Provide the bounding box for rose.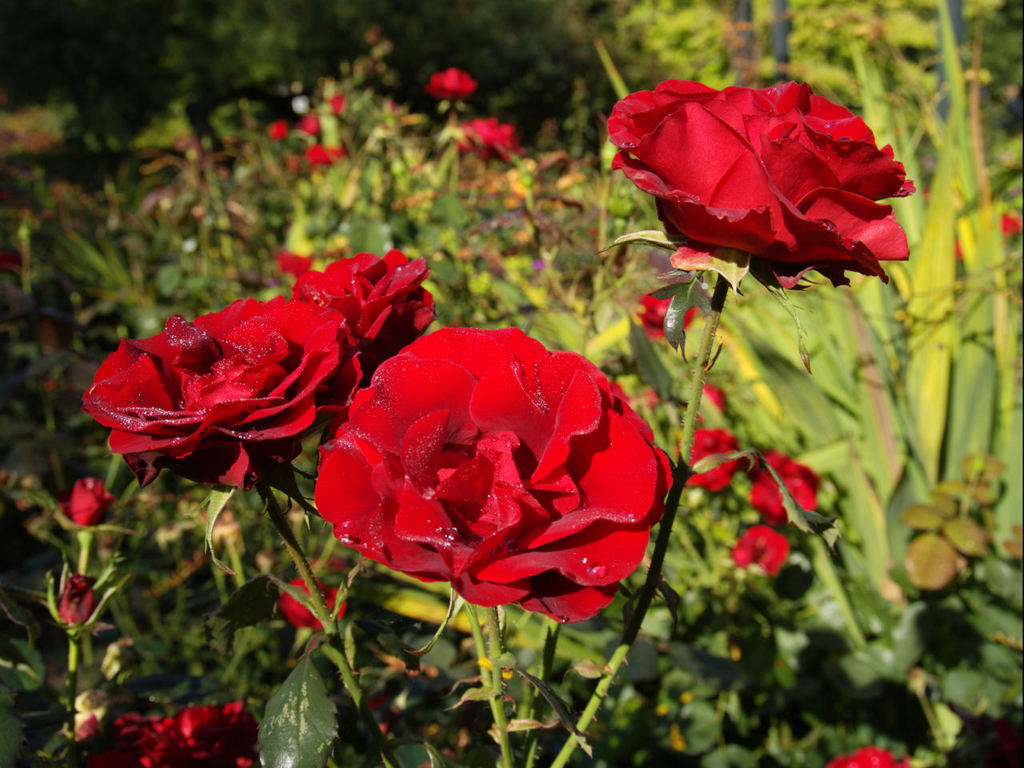
x1=827 y1=746 x2=910 y2=767.
